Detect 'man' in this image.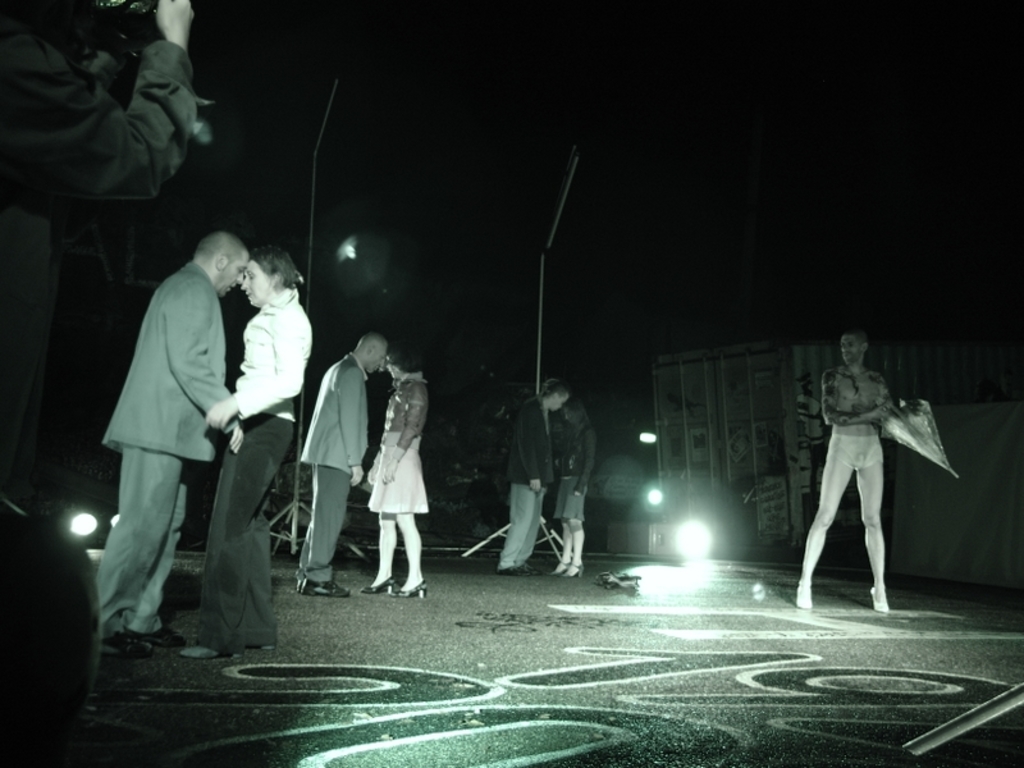
Detection: crop(493, 374, 579, 588).
